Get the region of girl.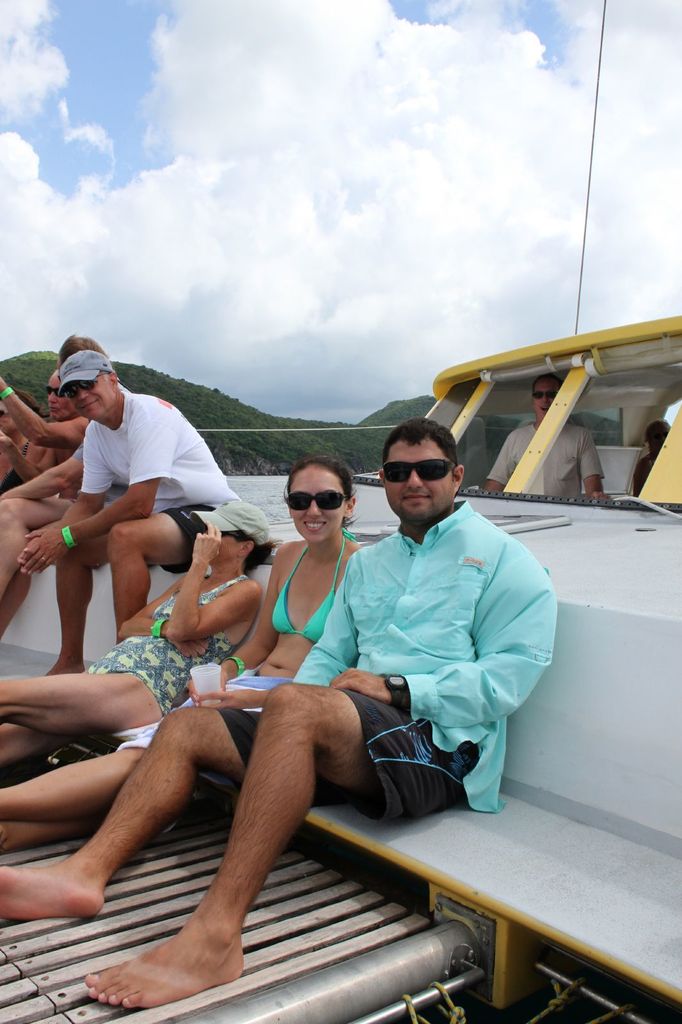
(0, 465, 369, 804).
